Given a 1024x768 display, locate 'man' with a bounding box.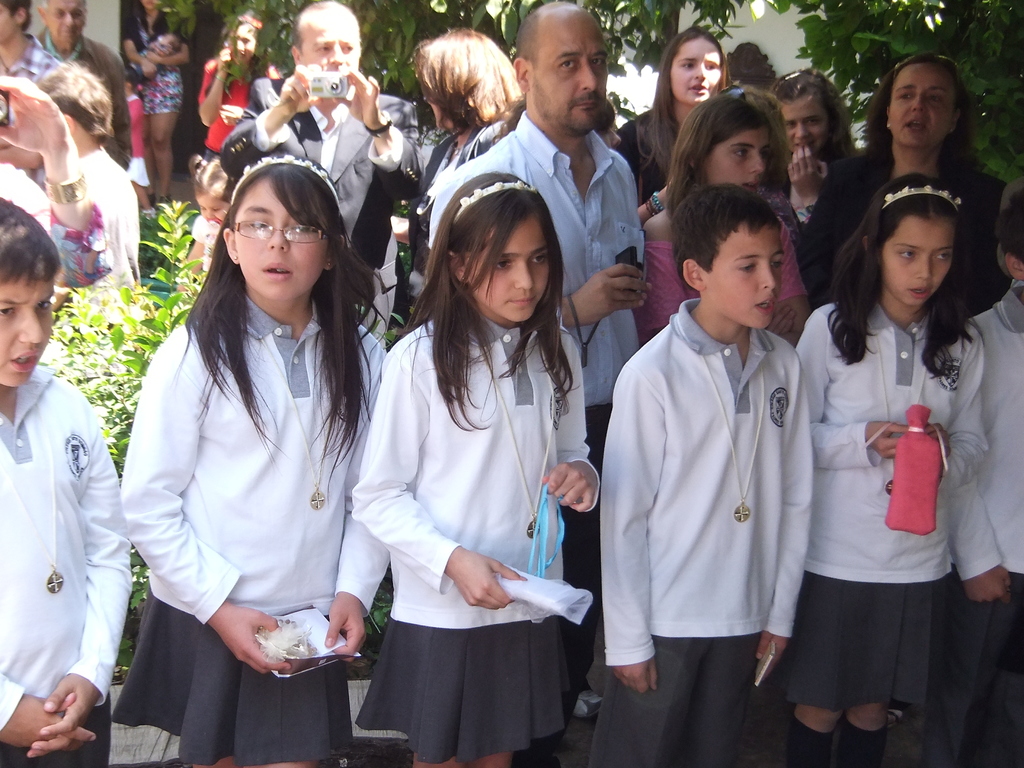
Located: x1=36 y1=0 x2=135 y2=172.
